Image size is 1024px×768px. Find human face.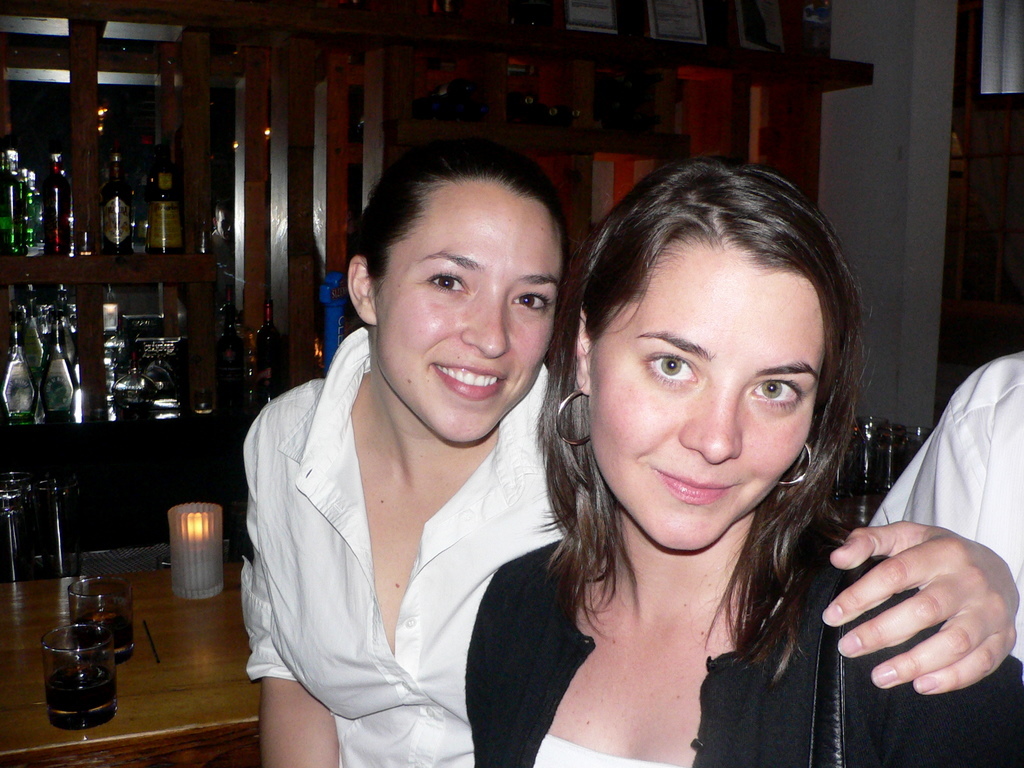
region(587, 244, 821, 553).
